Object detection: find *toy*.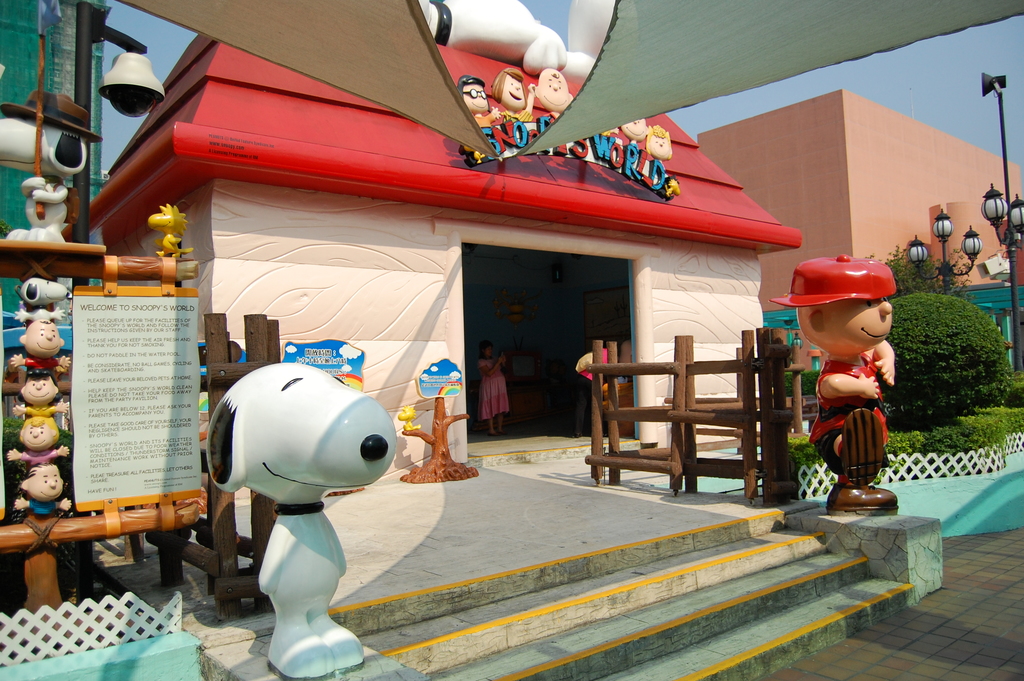
select_region(534, 67, 572, 134).
